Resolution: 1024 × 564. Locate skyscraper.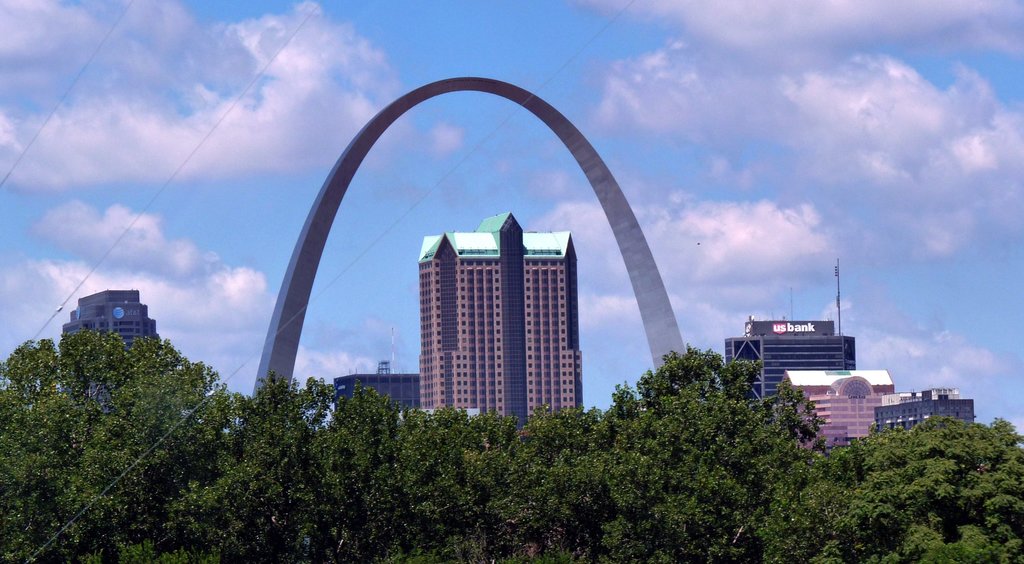
(x1=390, y1=194, x2=601, y2=445).
